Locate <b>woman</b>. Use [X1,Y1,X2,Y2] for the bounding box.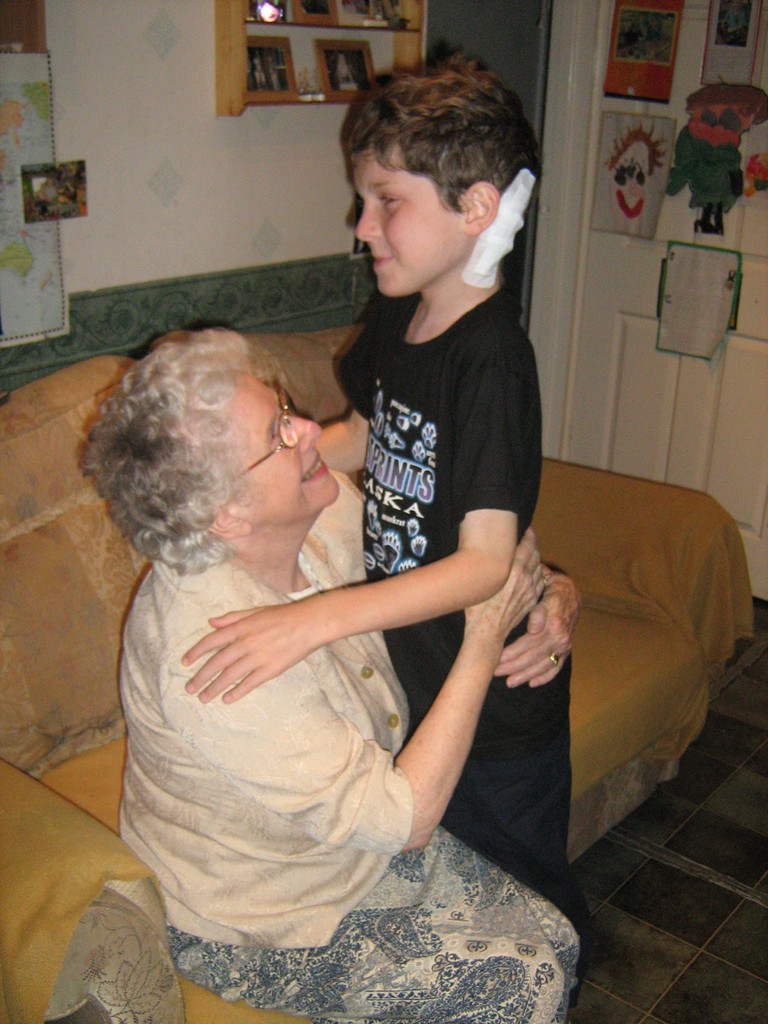
[63,305,599,1023].
